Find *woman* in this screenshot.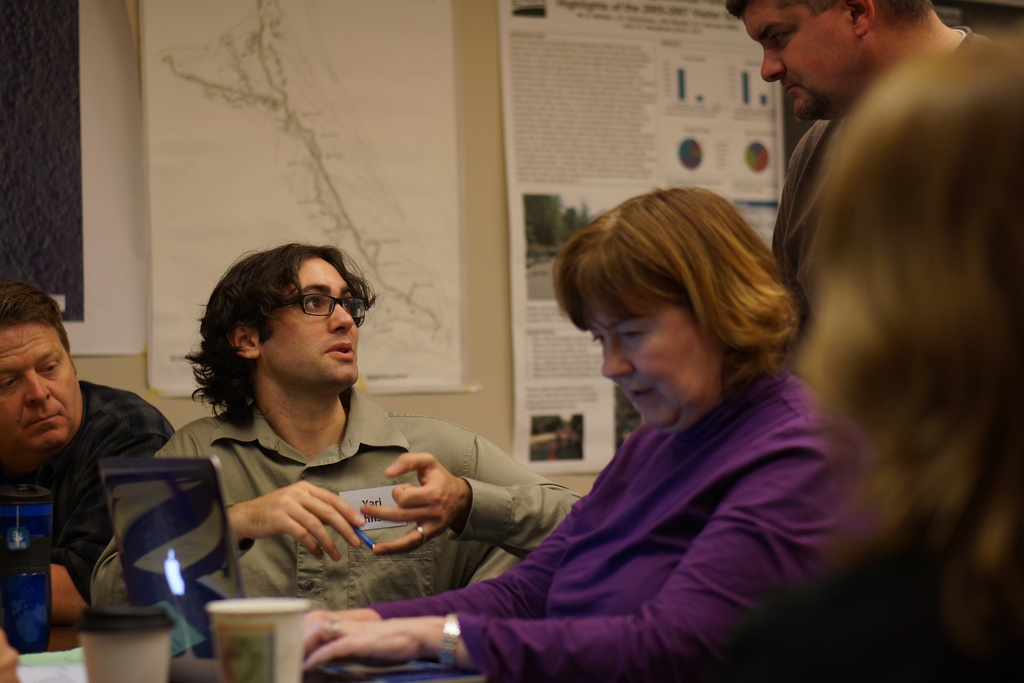
The bounding box for *woman* is crop(397, 158, 820, 670).
